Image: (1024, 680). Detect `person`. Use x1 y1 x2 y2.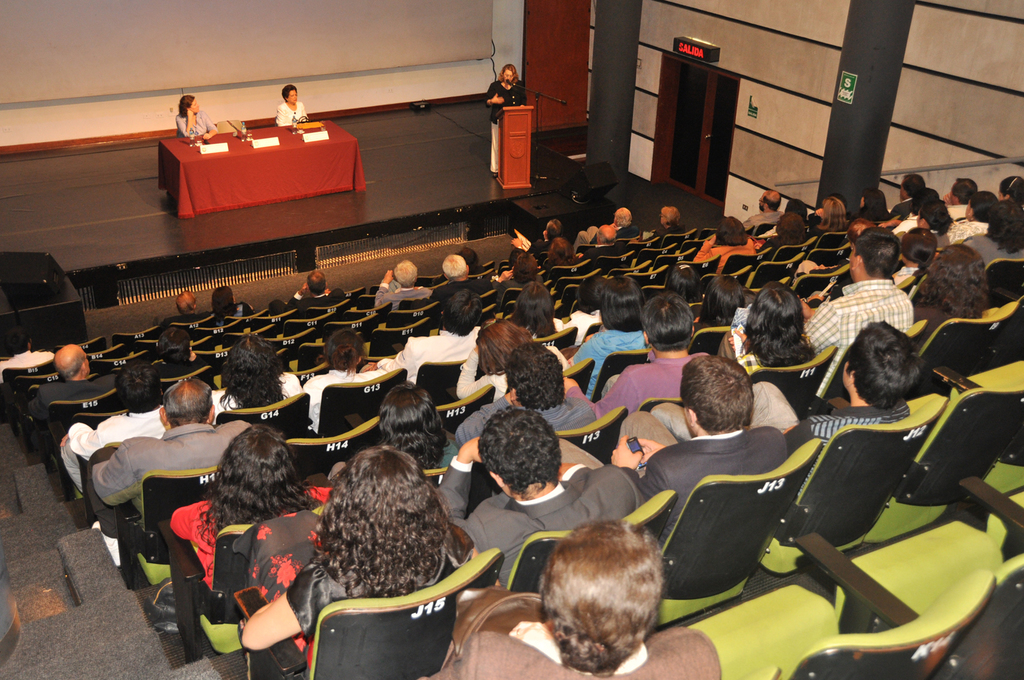
583 298 718 431.
